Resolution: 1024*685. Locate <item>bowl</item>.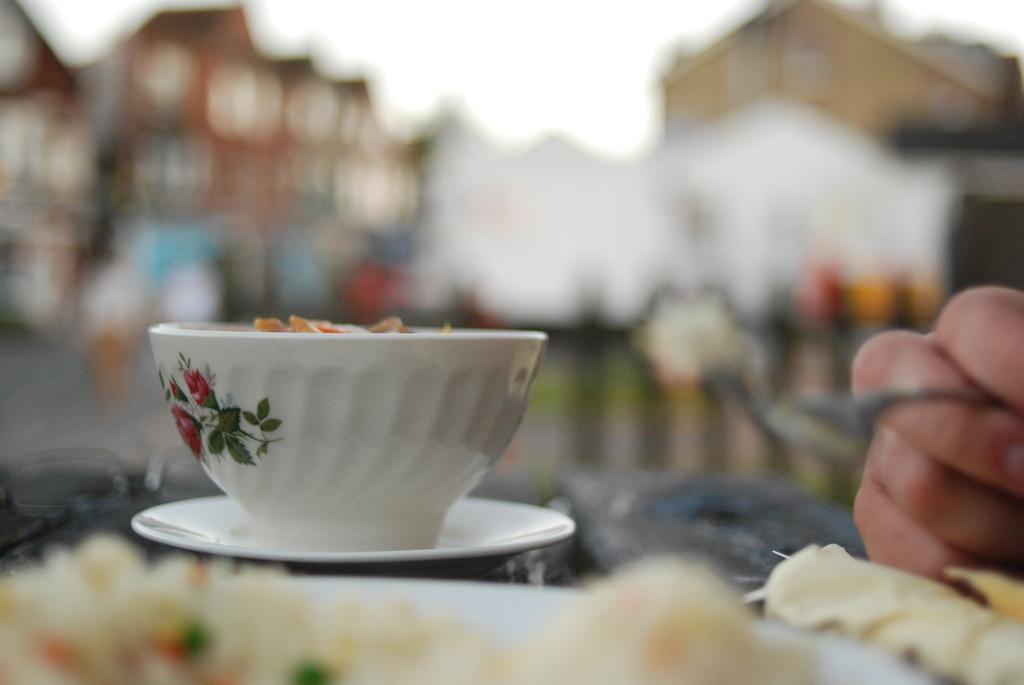
{"x1": 141, "y1": 304, "x2": 513, "y2": 516}.
